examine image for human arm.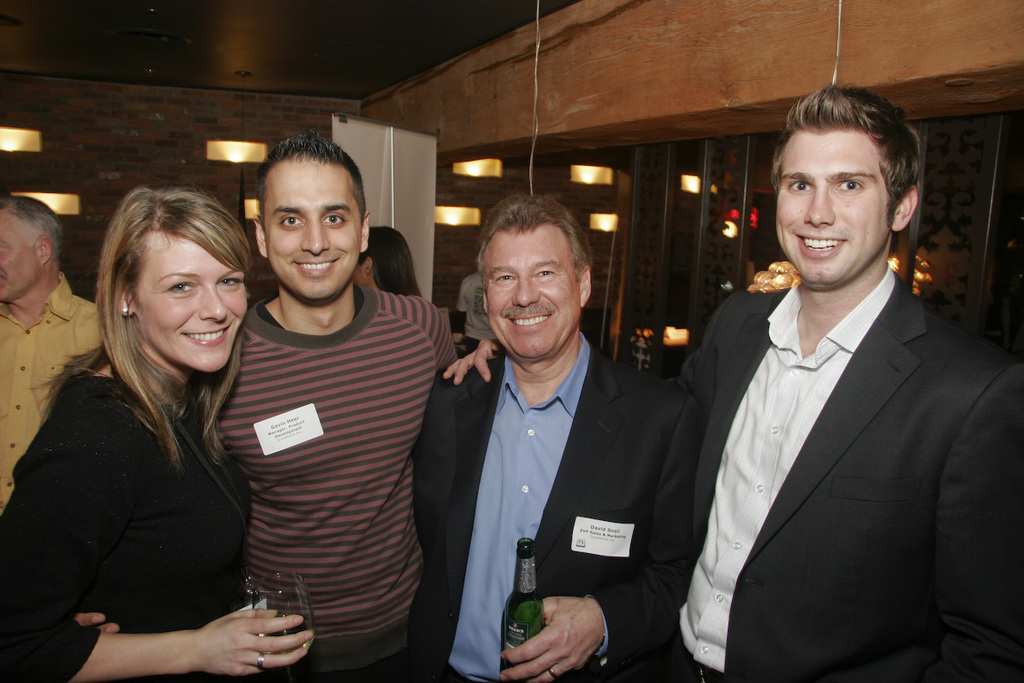
Examination result: bbox(1, 436, 311, 680).
